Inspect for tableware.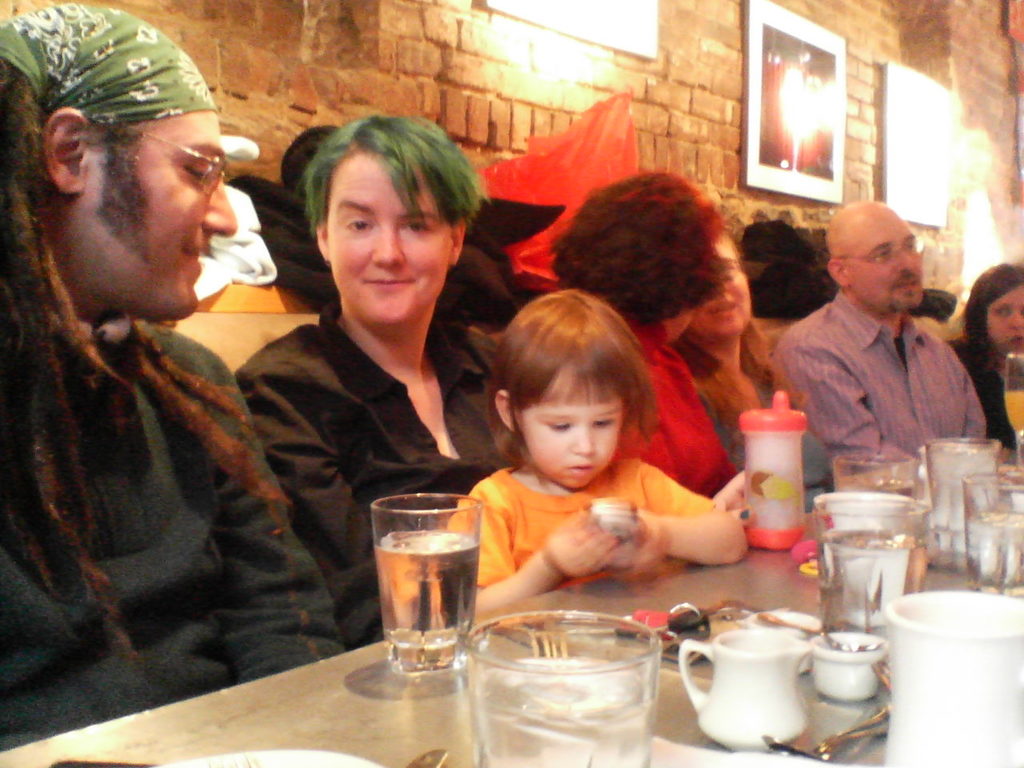
Inspection: [958, 466, 1023, 595].
